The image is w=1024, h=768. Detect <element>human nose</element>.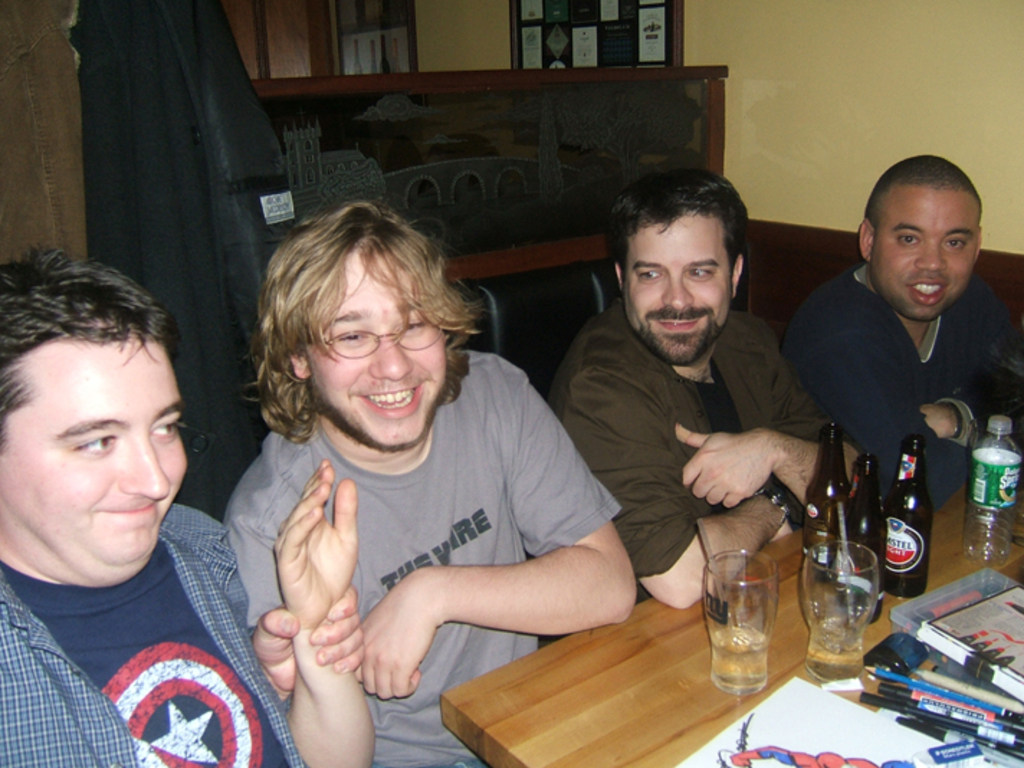
Detection: {"left": 906, "top": 246, "right": 946, "bottom": 273}.
